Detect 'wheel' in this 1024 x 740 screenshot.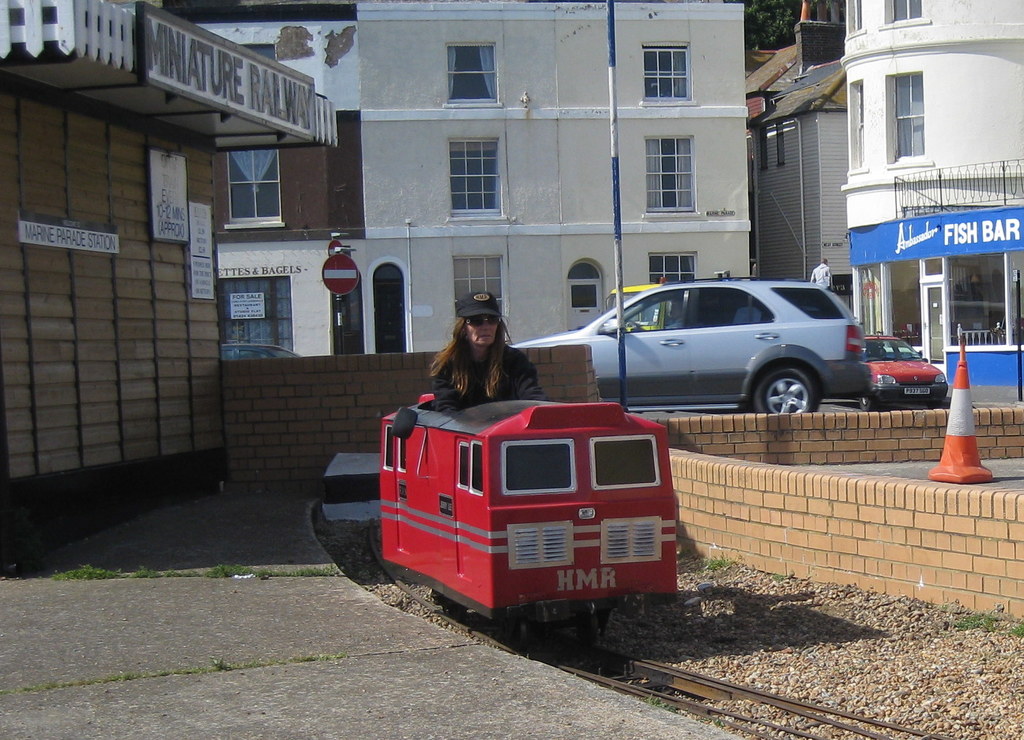
Detection: (x1=577, y1=613, x2=598, y2=649).
